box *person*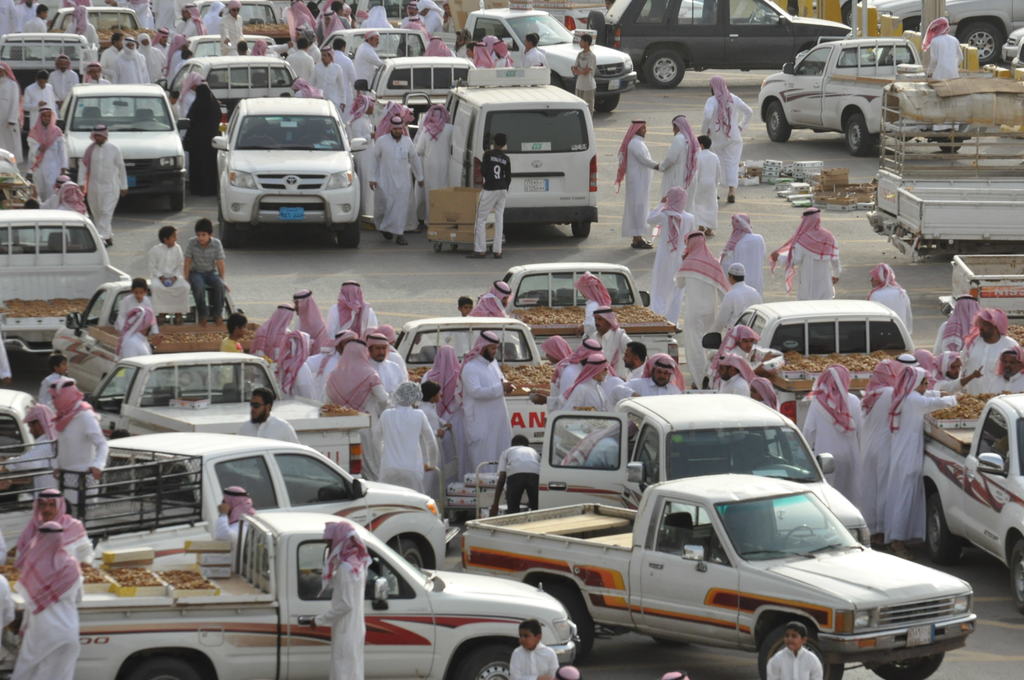
select_region(968, 307, 1010, 396)
